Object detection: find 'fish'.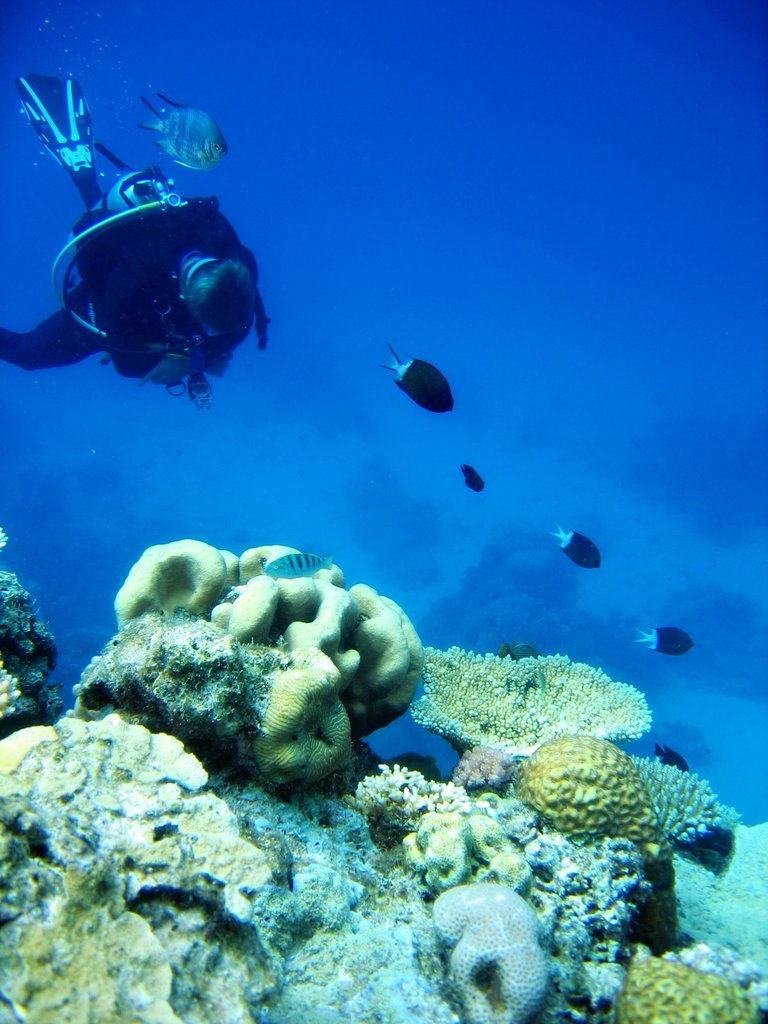
l=632, t=618, r=694, b=659.
